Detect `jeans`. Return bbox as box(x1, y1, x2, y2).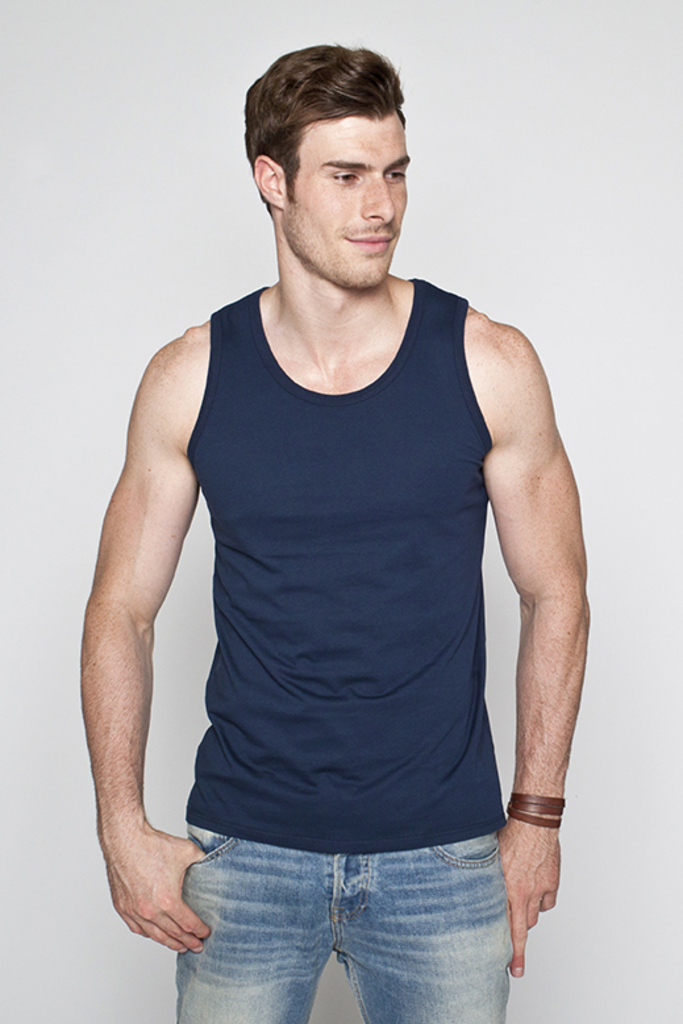
box(141, 819, 546, 1015).
